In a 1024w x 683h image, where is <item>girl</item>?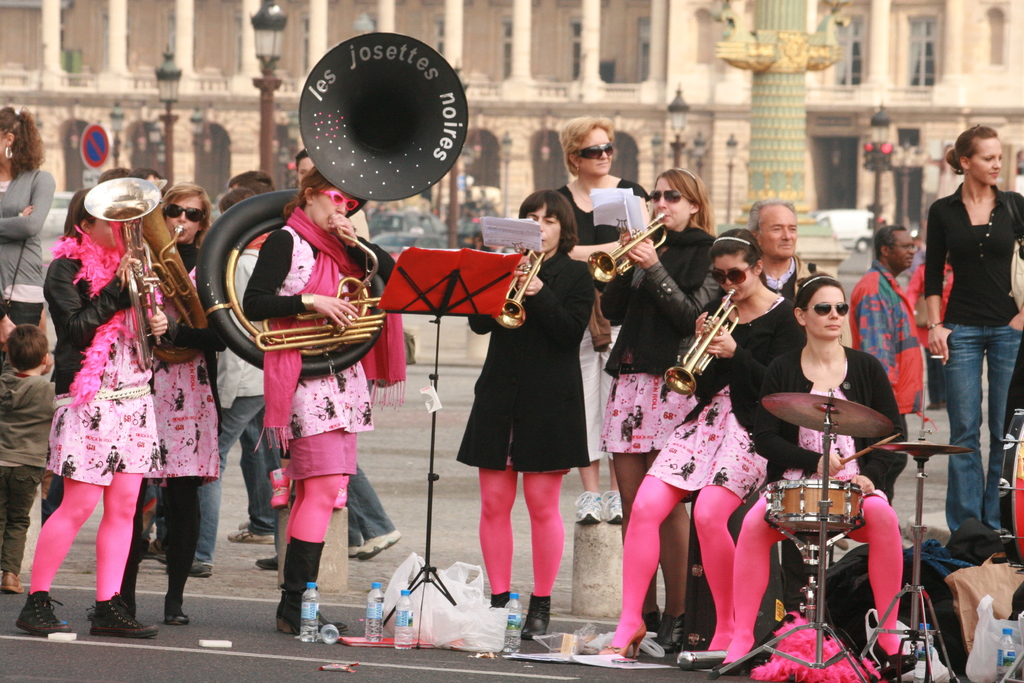
246 165 379 645.
